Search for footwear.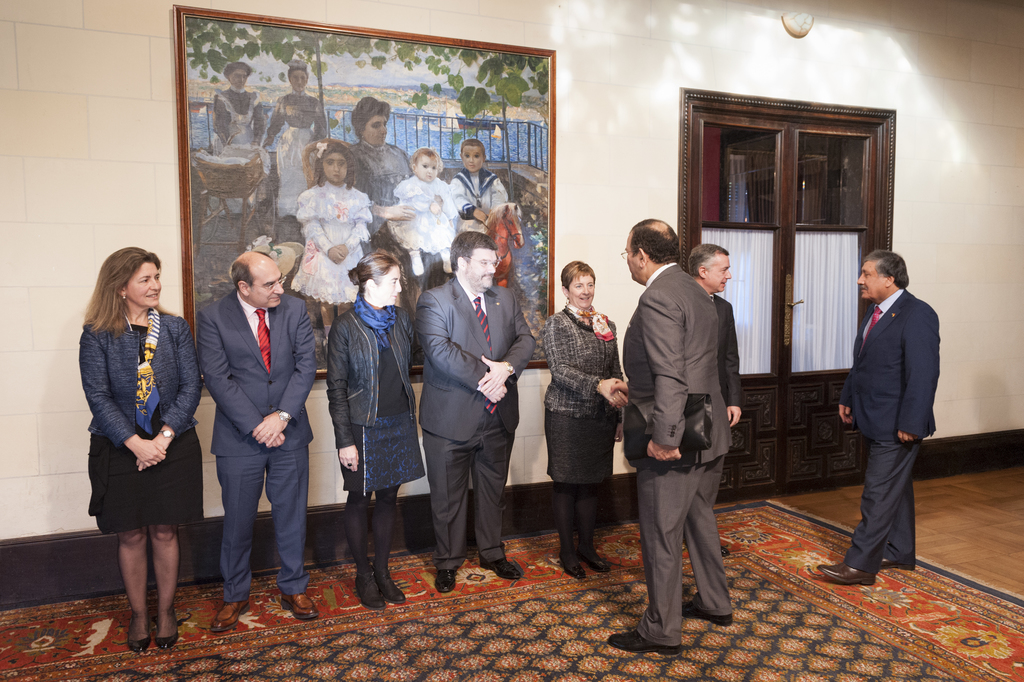
Found at {"x1": 604, "y1": 628, "x2": 687, "y2": 653}.
